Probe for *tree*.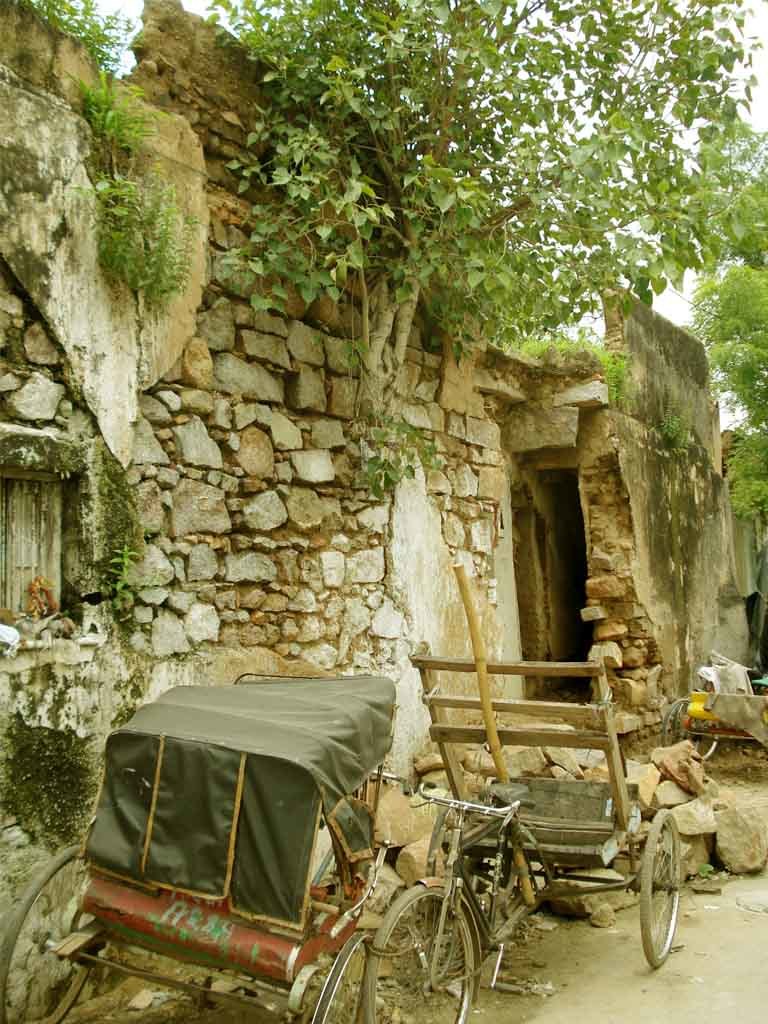
Probe result: pyautogui.locateOnScreen(164, 31, 703, 451).
